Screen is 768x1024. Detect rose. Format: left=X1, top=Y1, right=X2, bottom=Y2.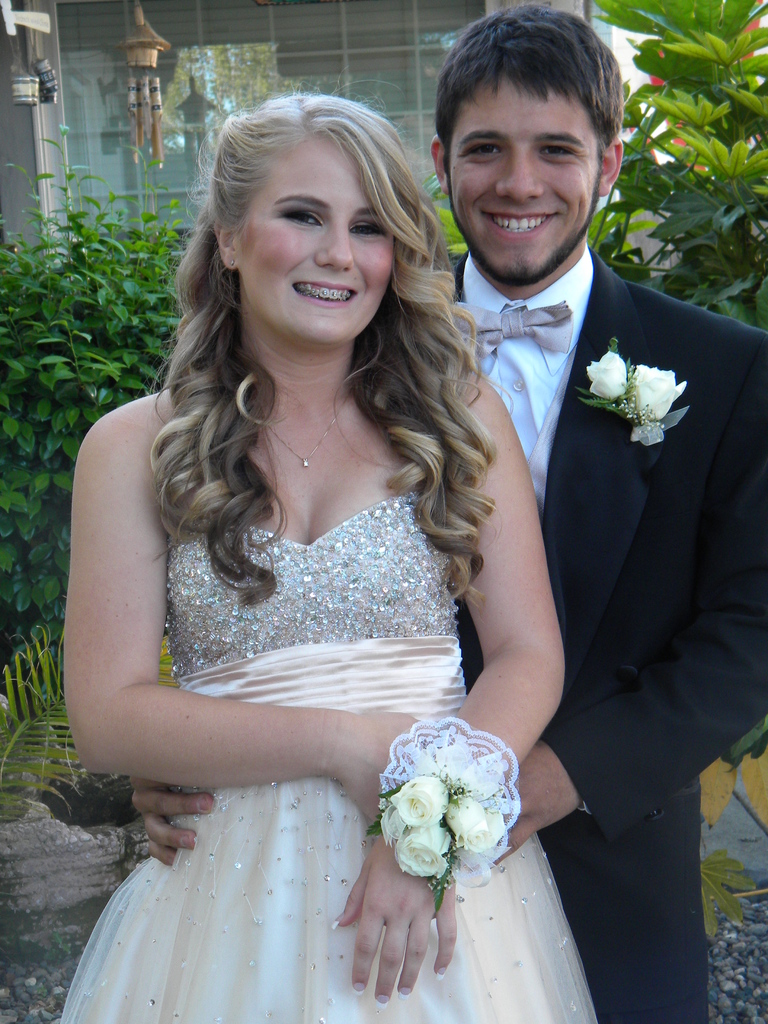
left=584, top=351, right=629, bottom=400.
